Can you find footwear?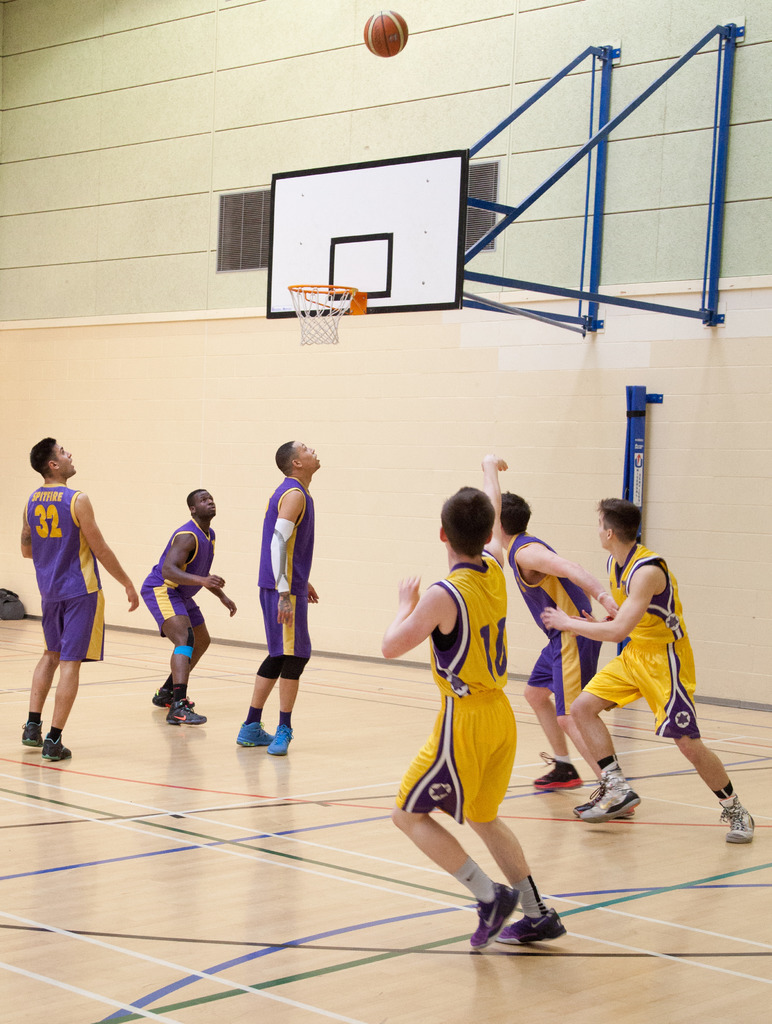
Yes, bounding box: locate(149, 677, 198, 709).
